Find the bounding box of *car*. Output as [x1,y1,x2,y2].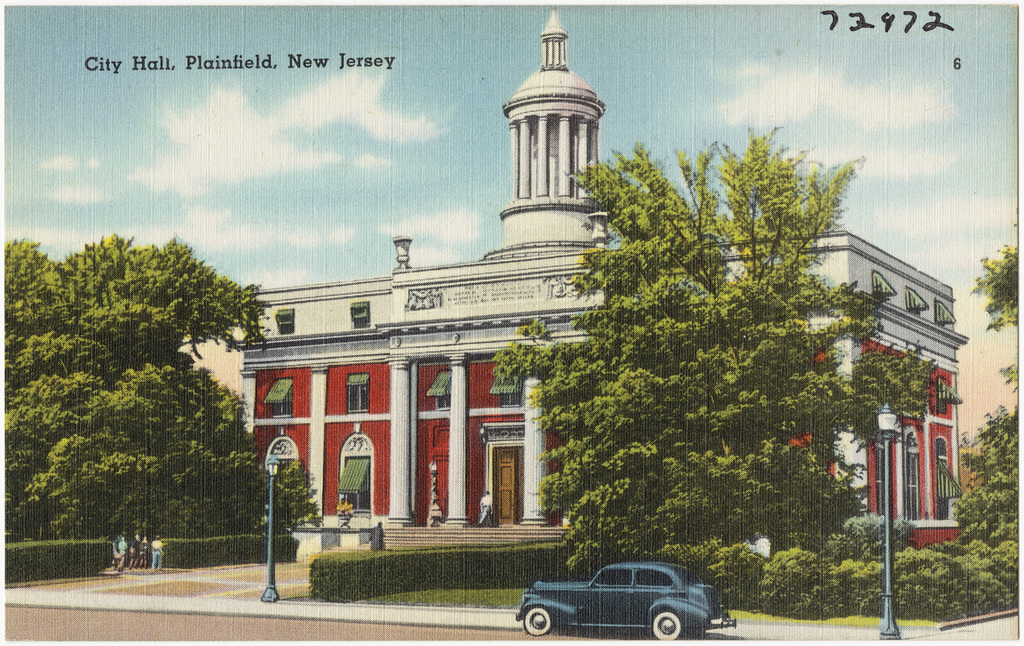
[504,569,727,645].
